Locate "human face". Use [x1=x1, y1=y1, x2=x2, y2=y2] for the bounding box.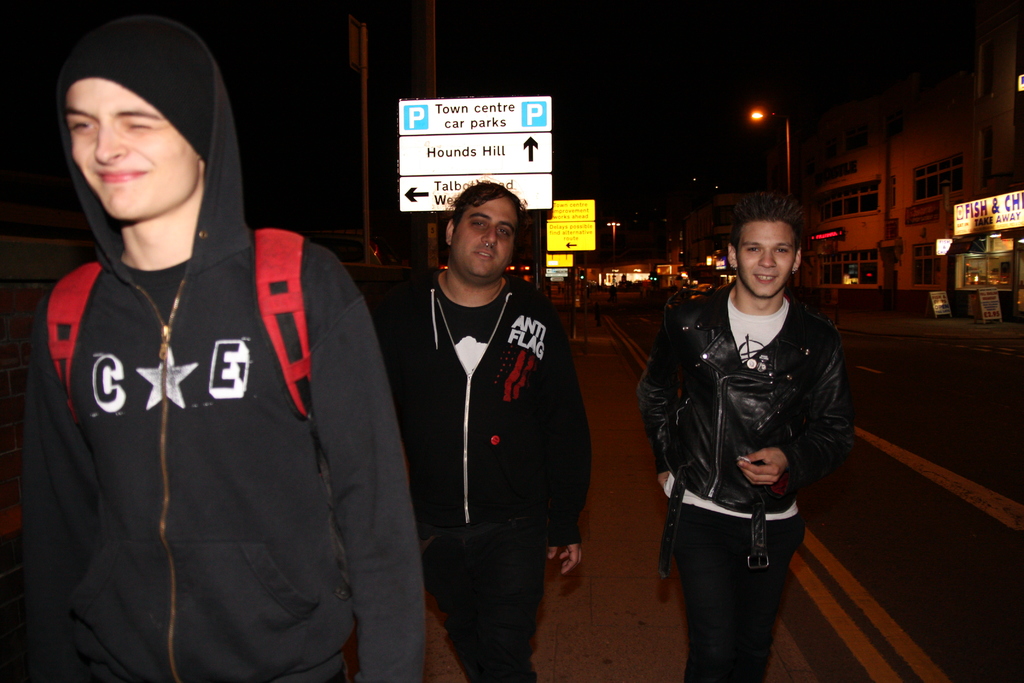
[x1=449, y1=194, x2=519, y2=281].
